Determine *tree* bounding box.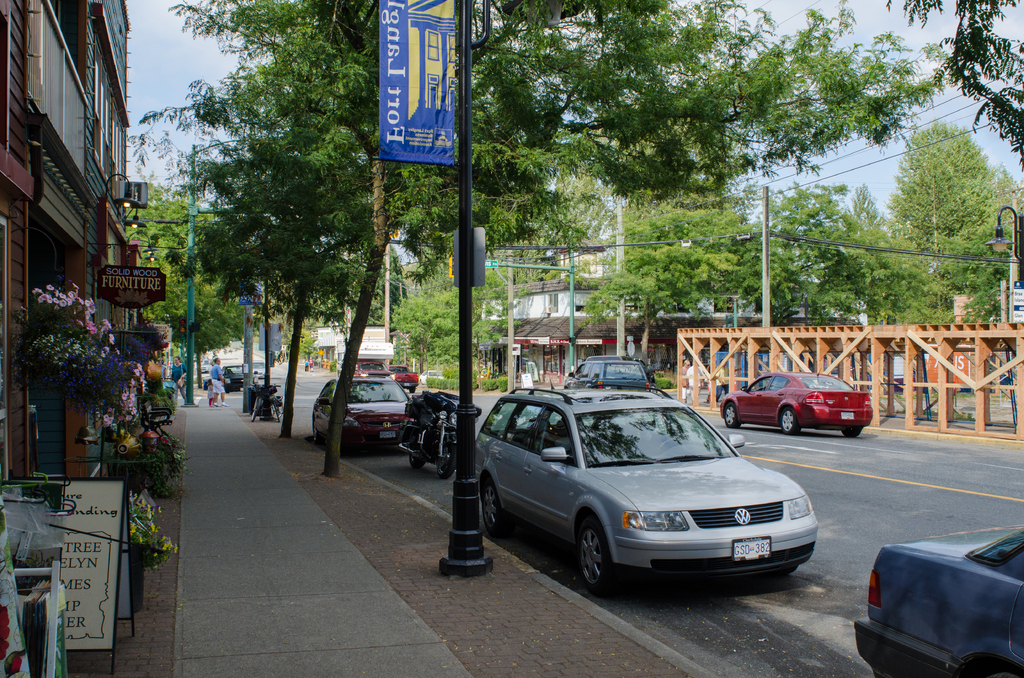
Determined: box=[113, 181, 255, 398].
